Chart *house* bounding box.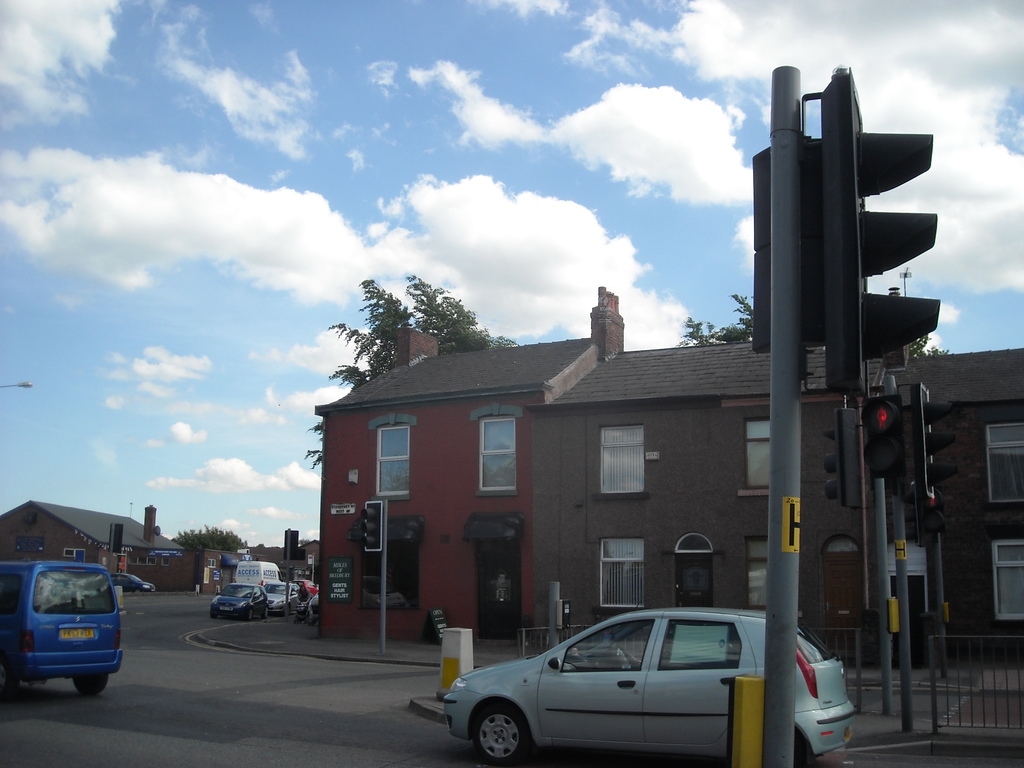
Charted: detection(0, 500, 201, 593).
